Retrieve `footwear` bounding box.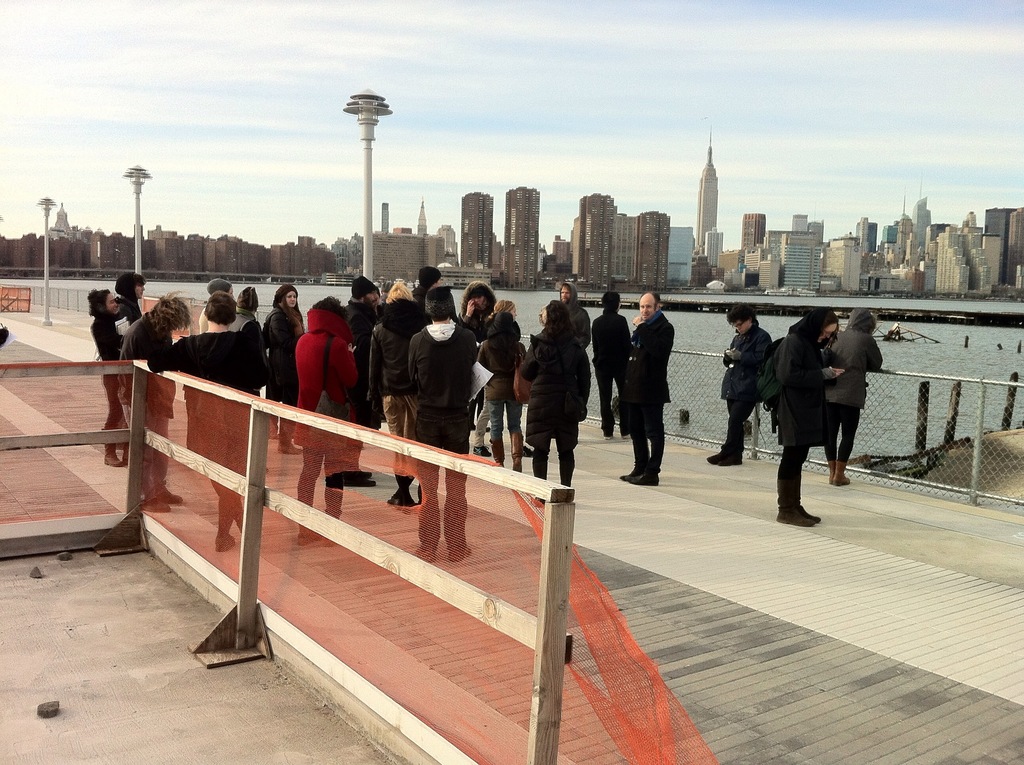
Bounding box: [left=121, top=438, right=143, bottom=467].
